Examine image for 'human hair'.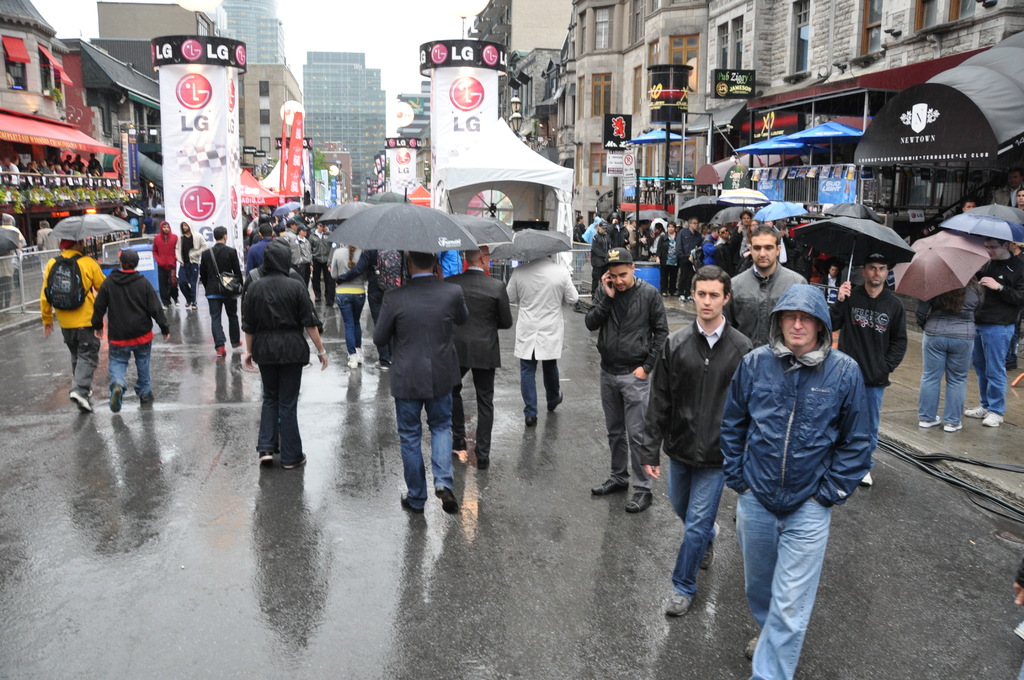
Examination result: 260 222 270 236.
